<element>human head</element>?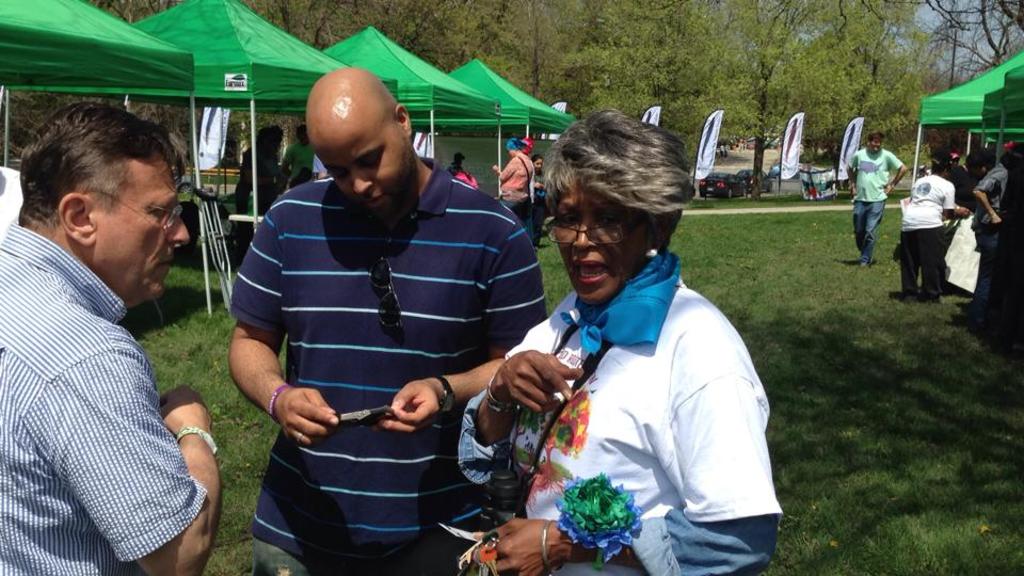
(21, 103, 193, 307)
